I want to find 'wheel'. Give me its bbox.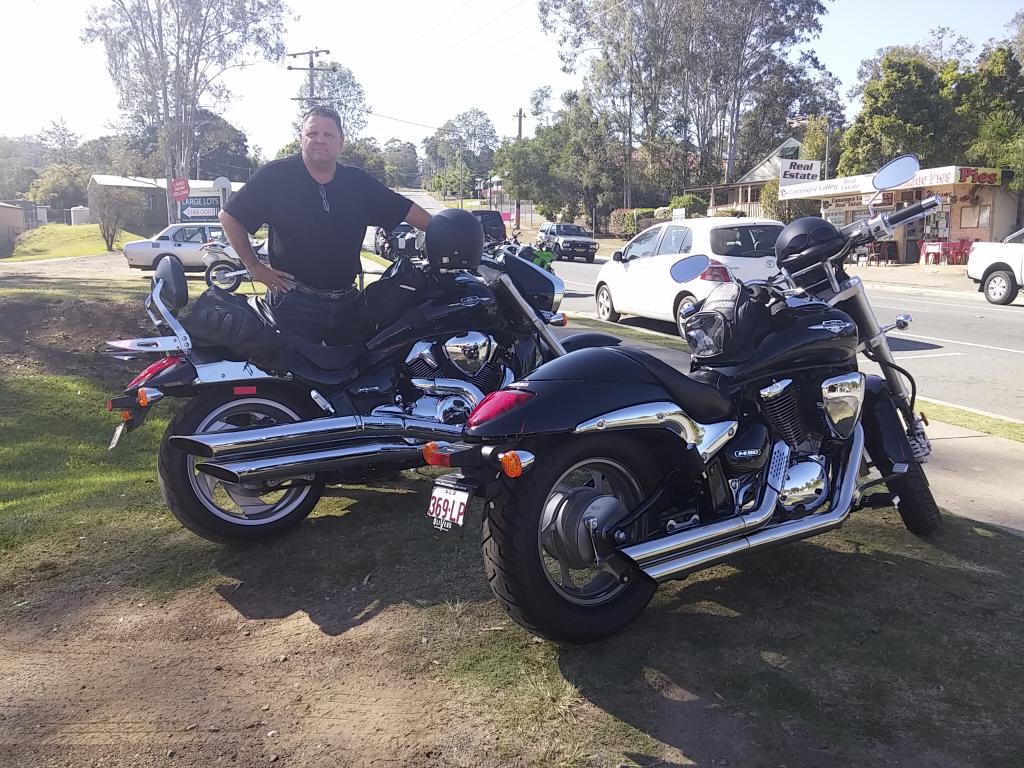
[left=157, top=383, right=323, bottom=538].
